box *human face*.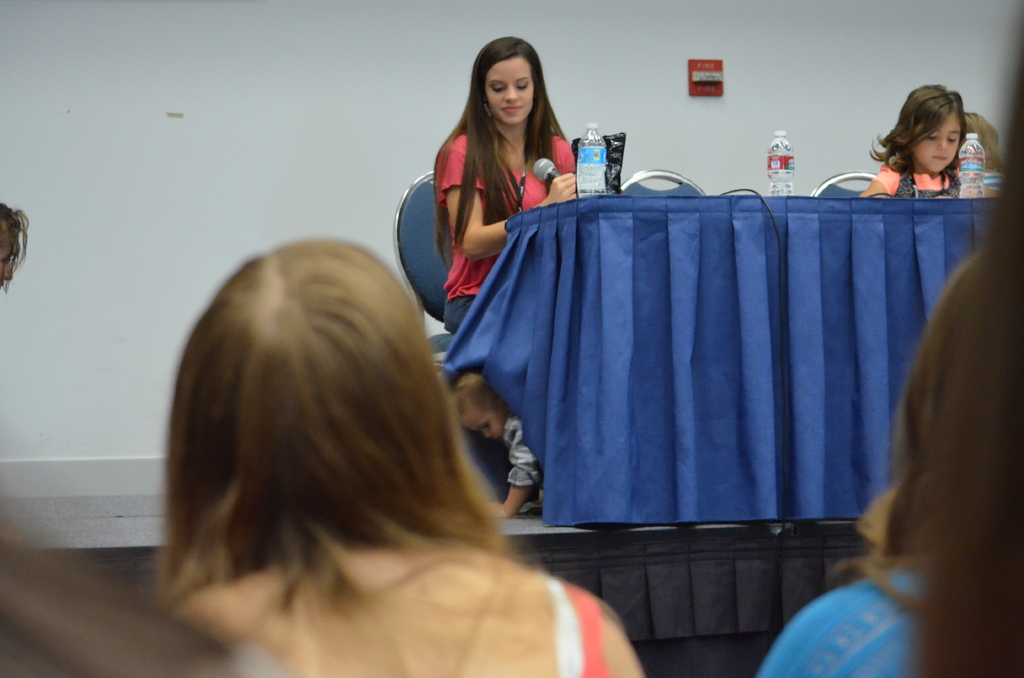
crop(915, 113, 960, 172).
